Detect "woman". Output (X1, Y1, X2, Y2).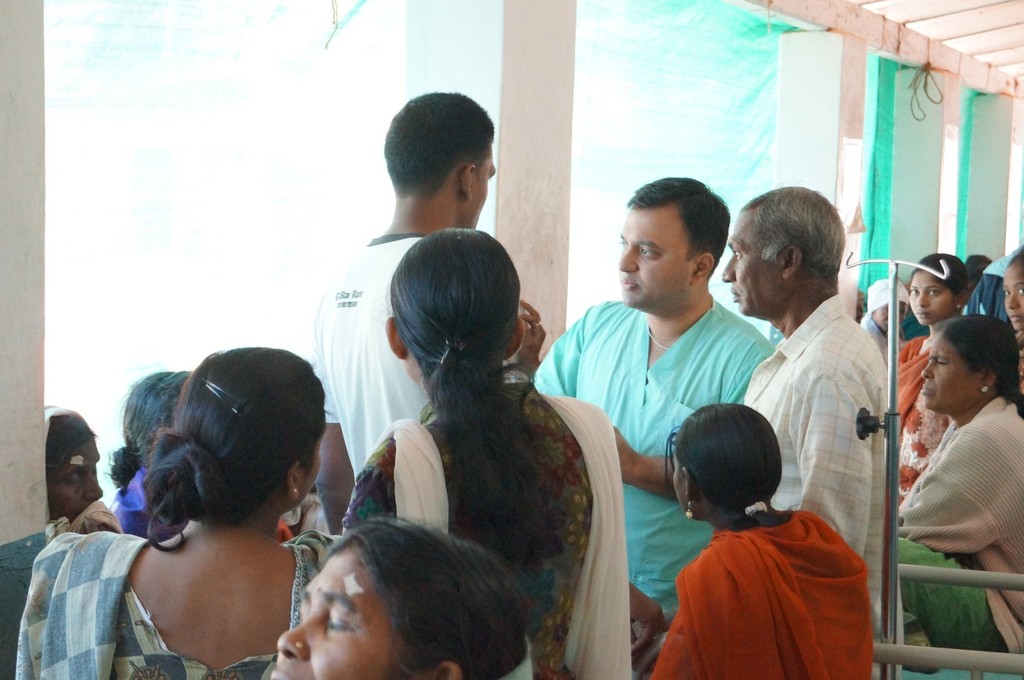
(897, 250, 968, 436).
